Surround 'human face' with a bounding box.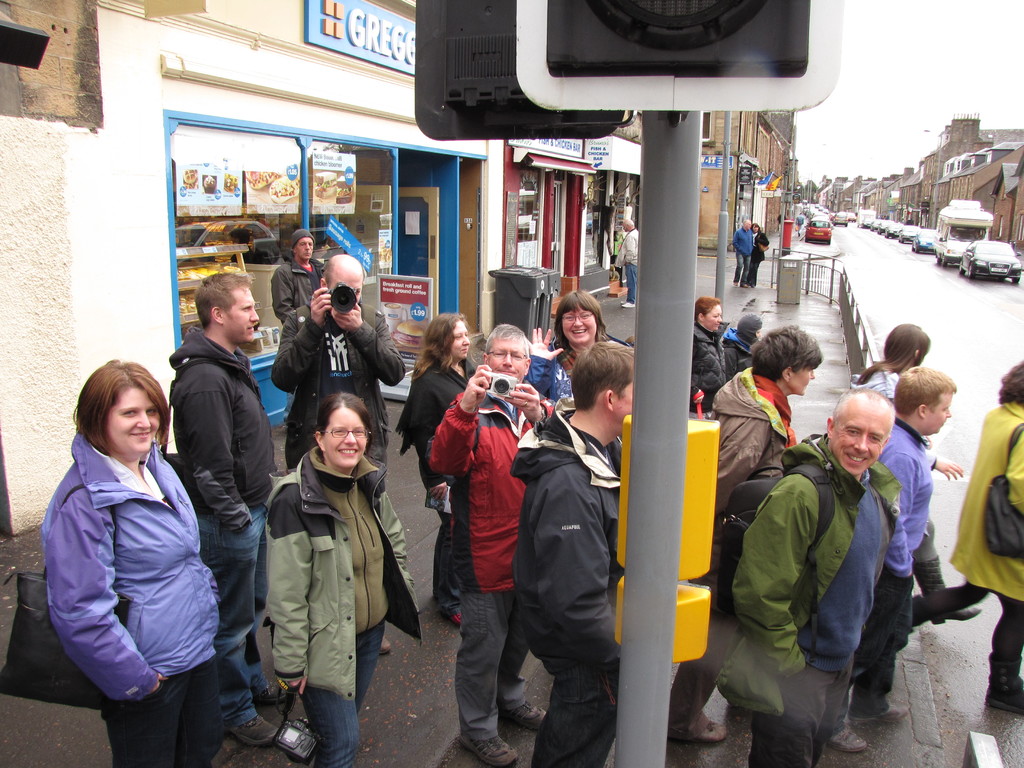
bbox(560, 305, 595, 344).
